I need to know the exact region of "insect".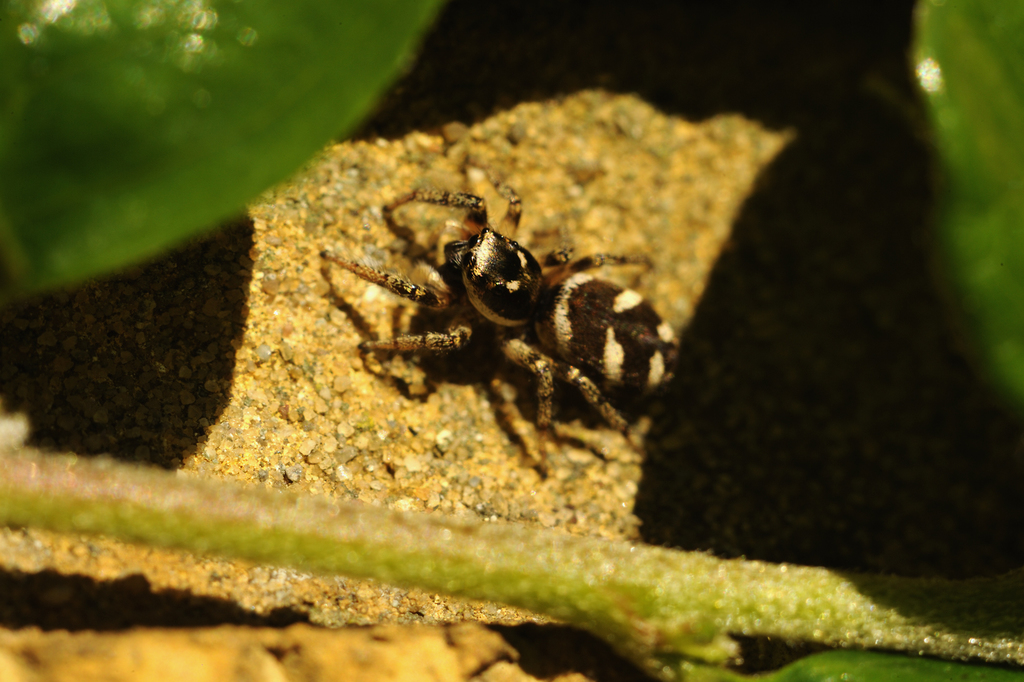
Region: locate(317, 187, 682, 472).
